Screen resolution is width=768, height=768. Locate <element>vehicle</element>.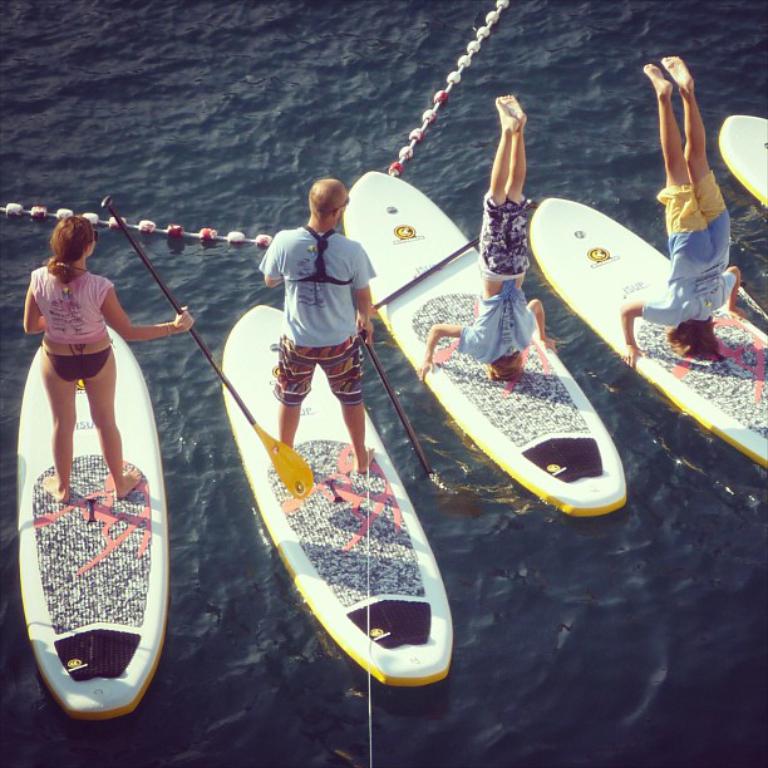
{"x1": 220, "y1": 299, "x2": 457, "y2": 684}.
